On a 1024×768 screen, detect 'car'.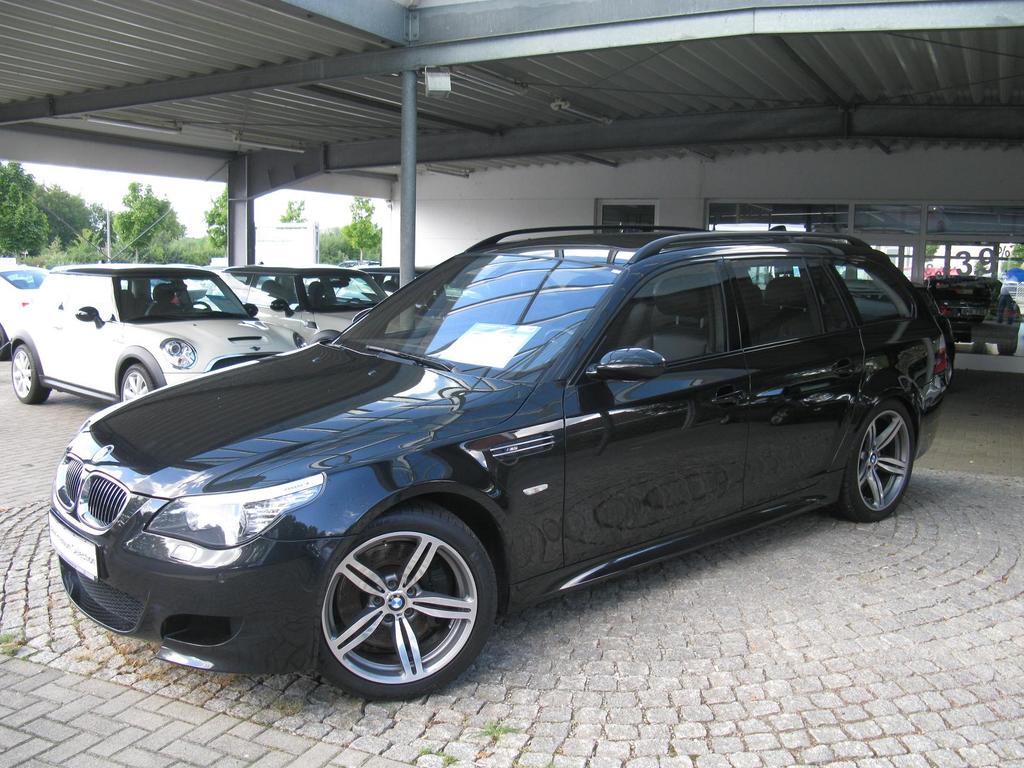
locate(69, 226, 942, 714).
